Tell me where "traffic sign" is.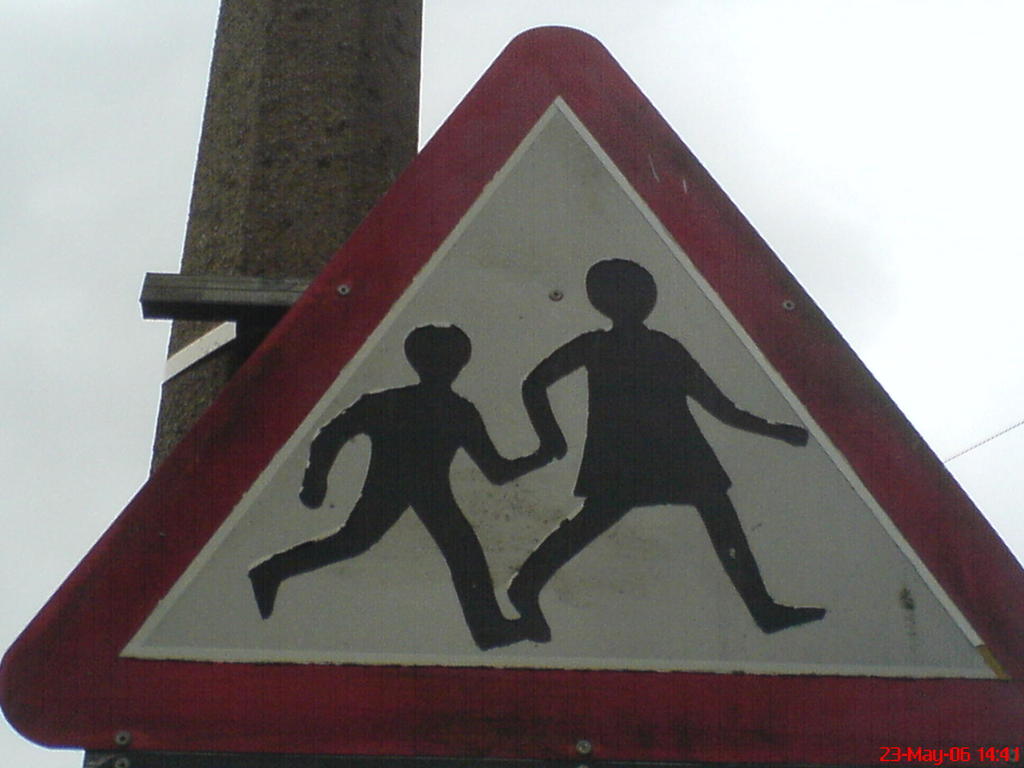
"traffic sign" is at detection(0, 22, 1023, 767).
